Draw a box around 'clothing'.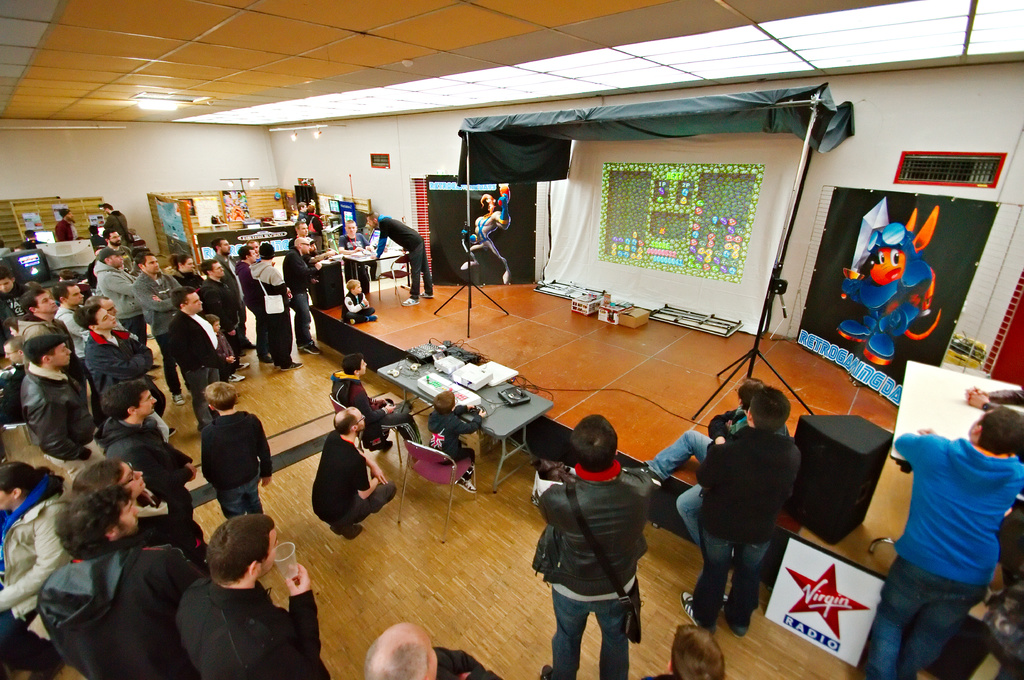
(left=84, top=326, right=165, bottom=413).
